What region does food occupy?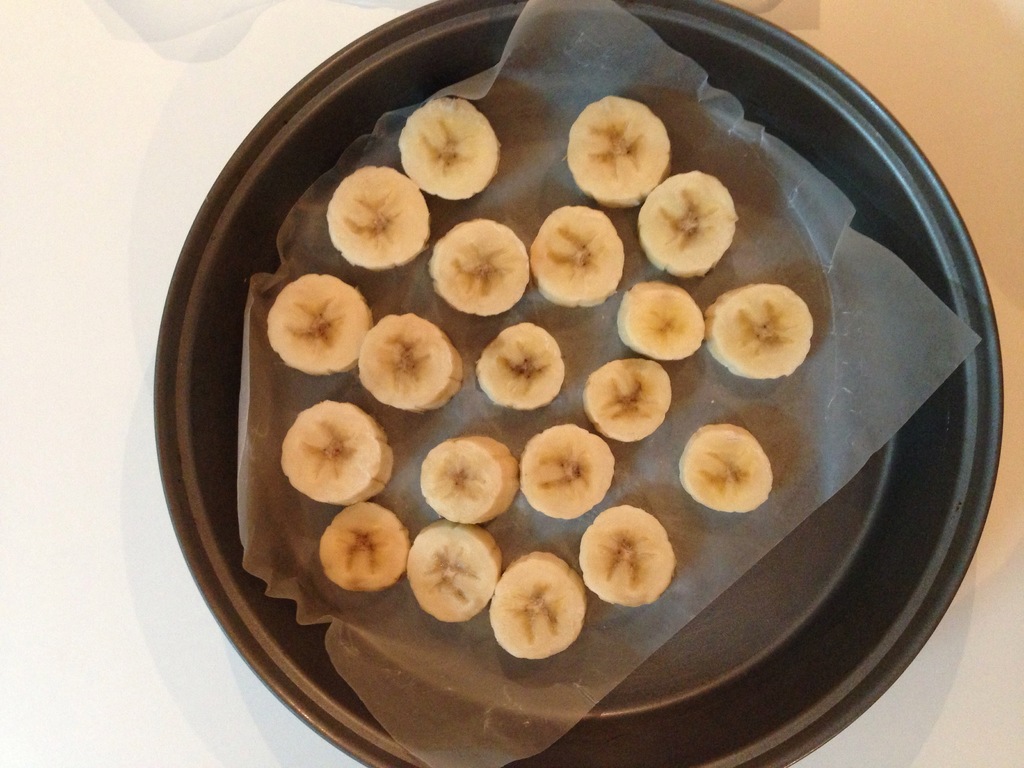
(616,276,707,359).
